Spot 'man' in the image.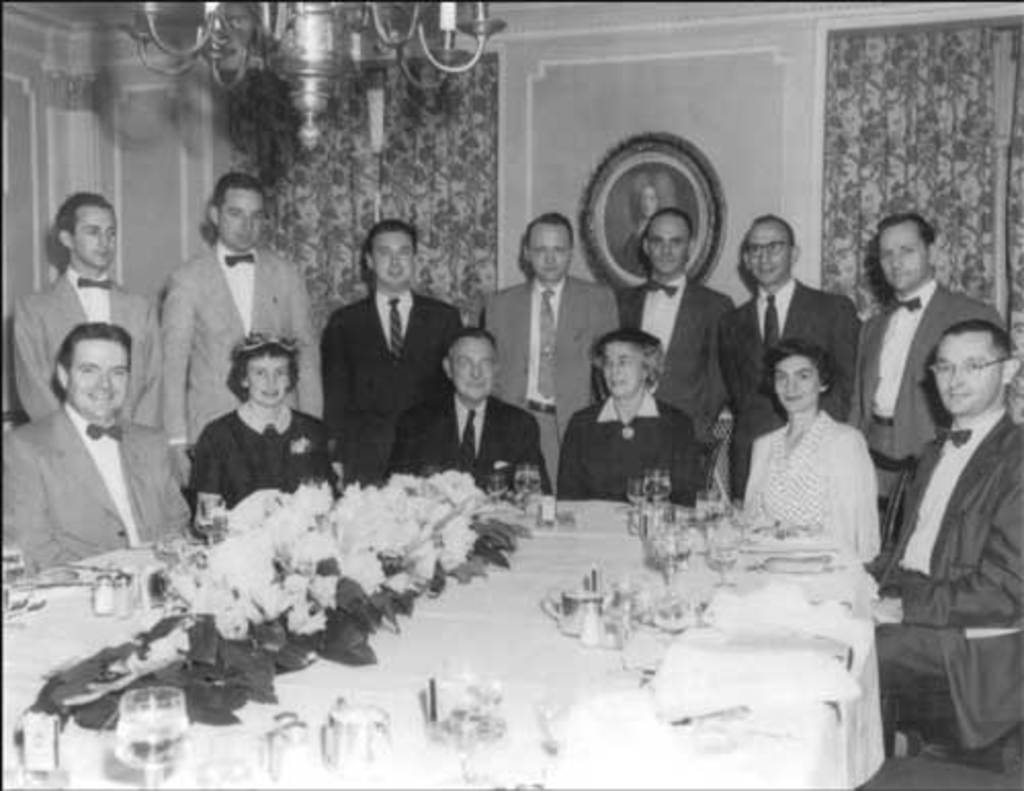
'man' found at <bbox>618, 205, 729, 441</bbox>.
